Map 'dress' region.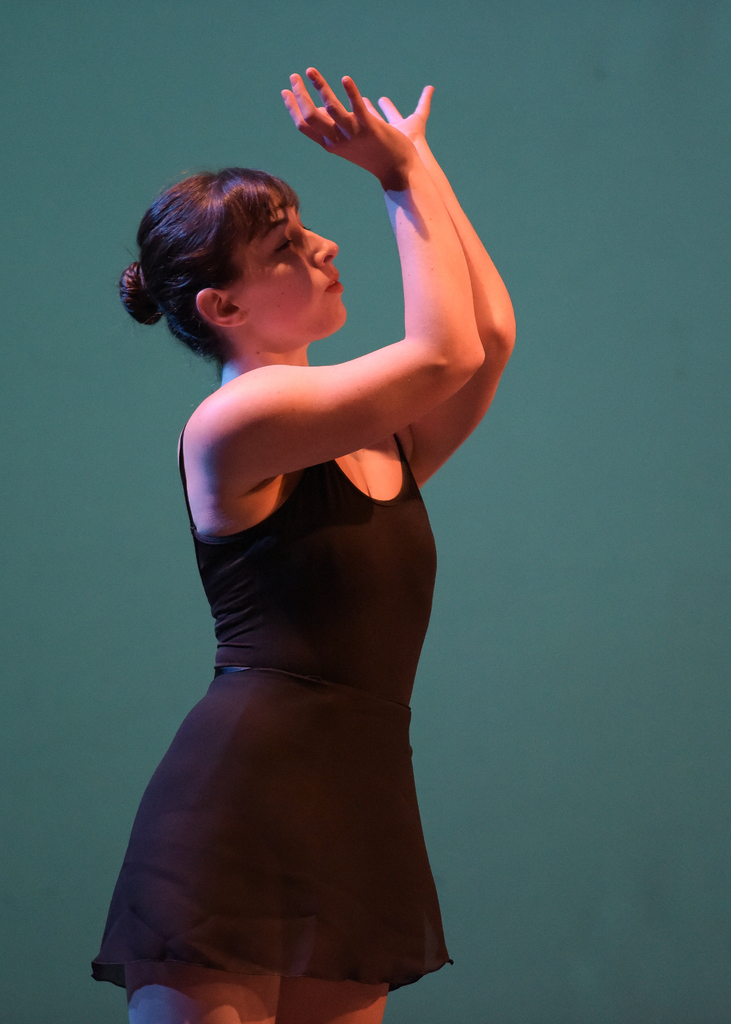
Mapped to BBox(93, 433, 451, 984).
